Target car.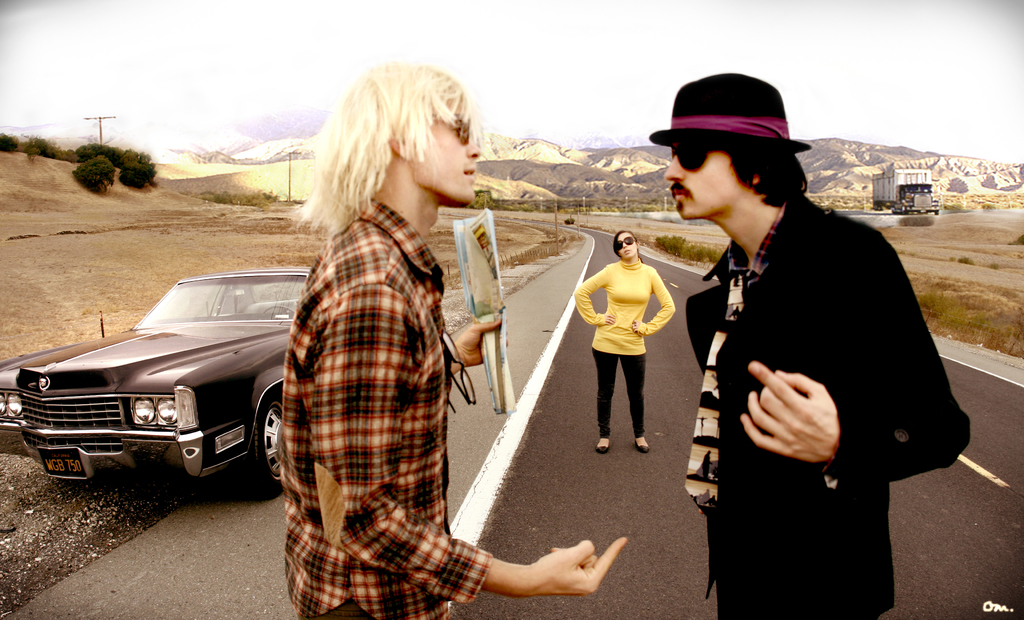
Target region: (left=3, top=264, right=298, bottom=500).
